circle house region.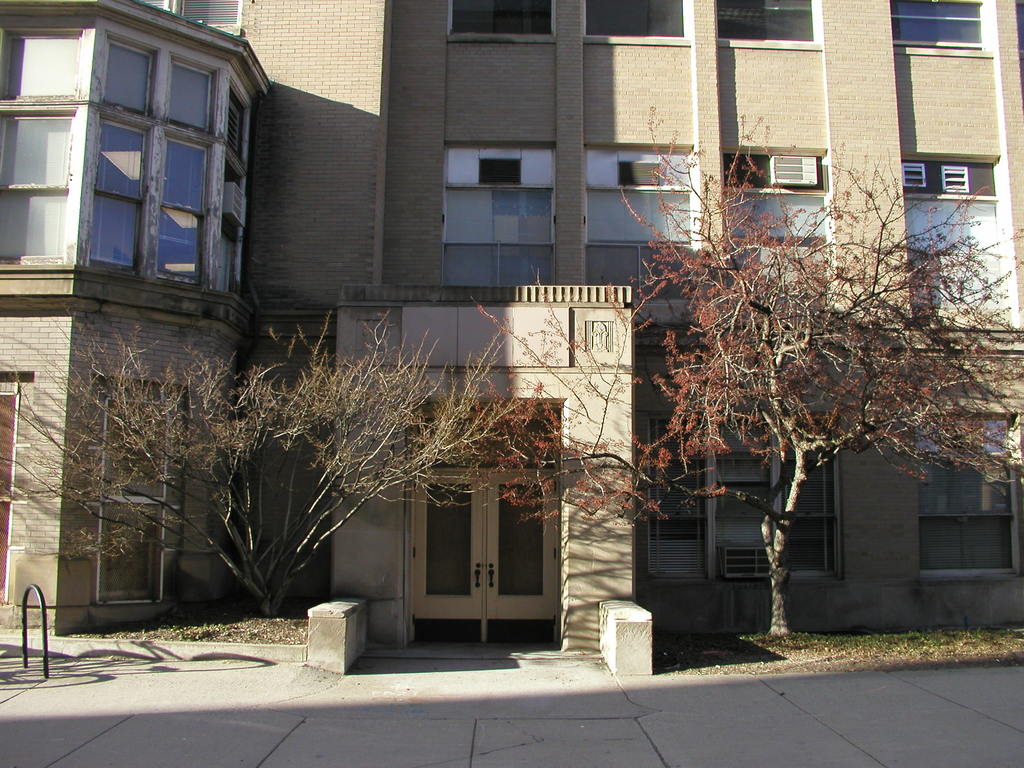
Region: 0:0:1023:659.
